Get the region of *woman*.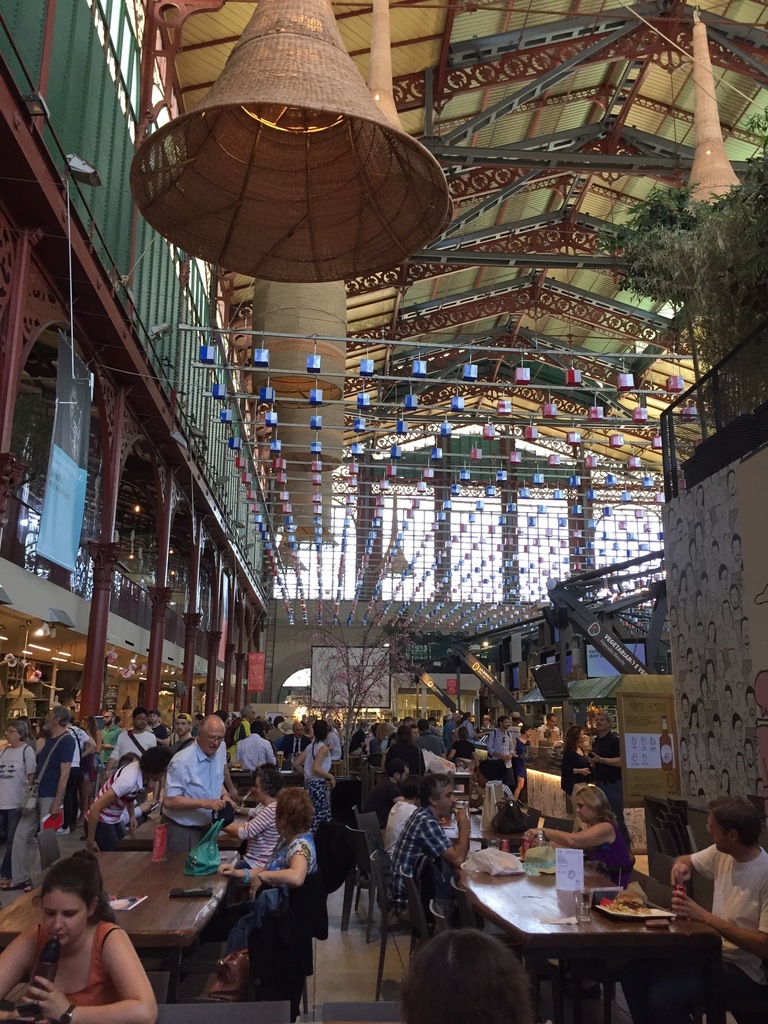
crop(219, 785, 319, 953).
